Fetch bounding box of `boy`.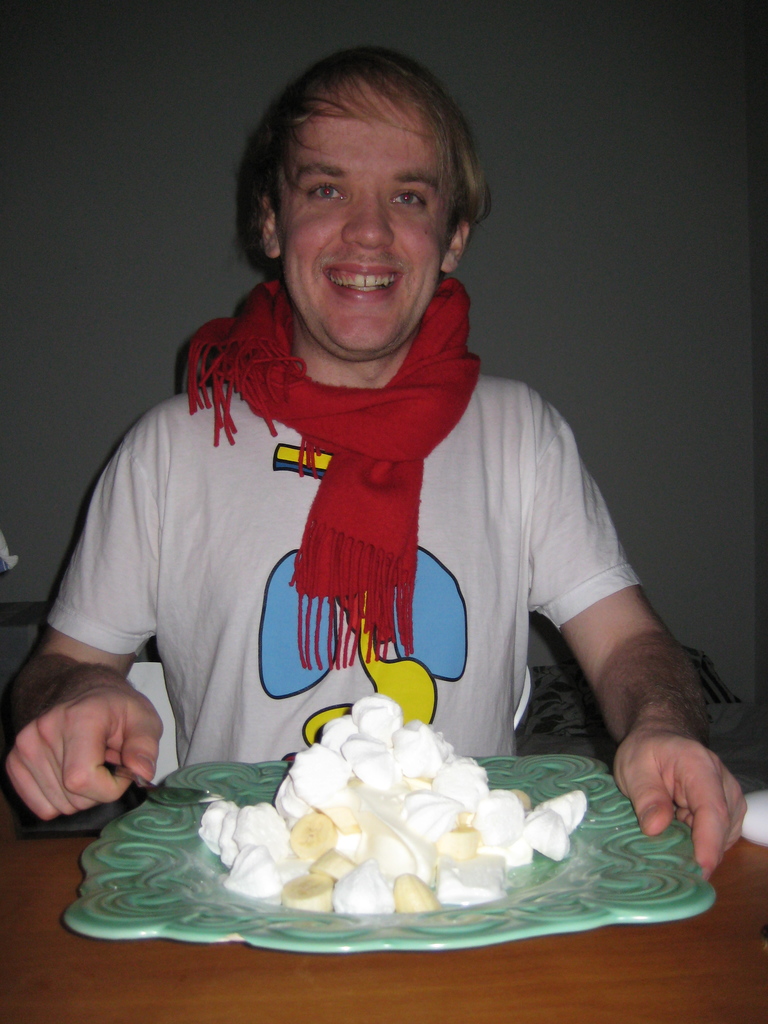
Bbox: (left=0, top=45, right=749, bottom=877).
